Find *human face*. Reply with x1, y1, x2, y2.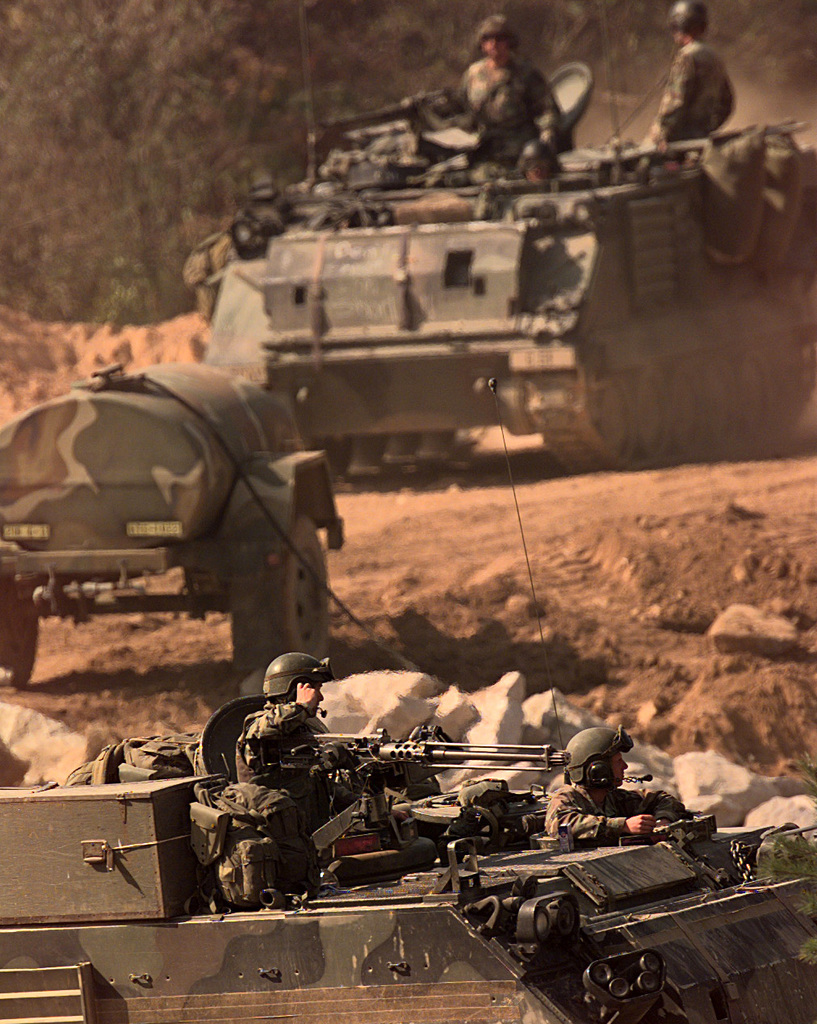
614, 753, 624, 782.
